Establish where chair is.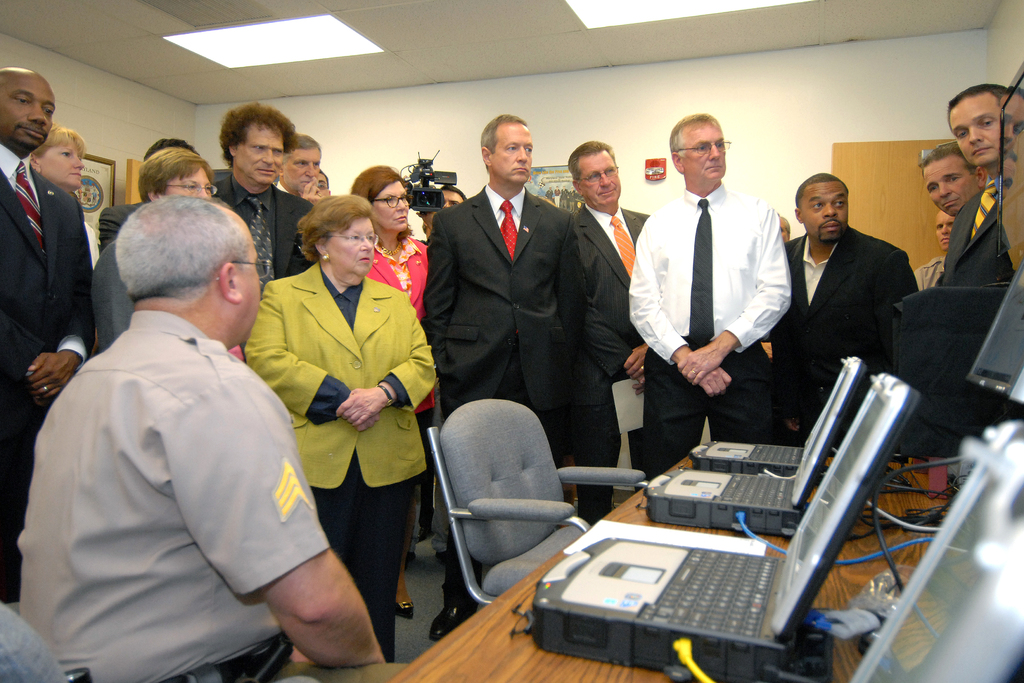
Established at (left=390, top=394, right=639, bottom=637).
